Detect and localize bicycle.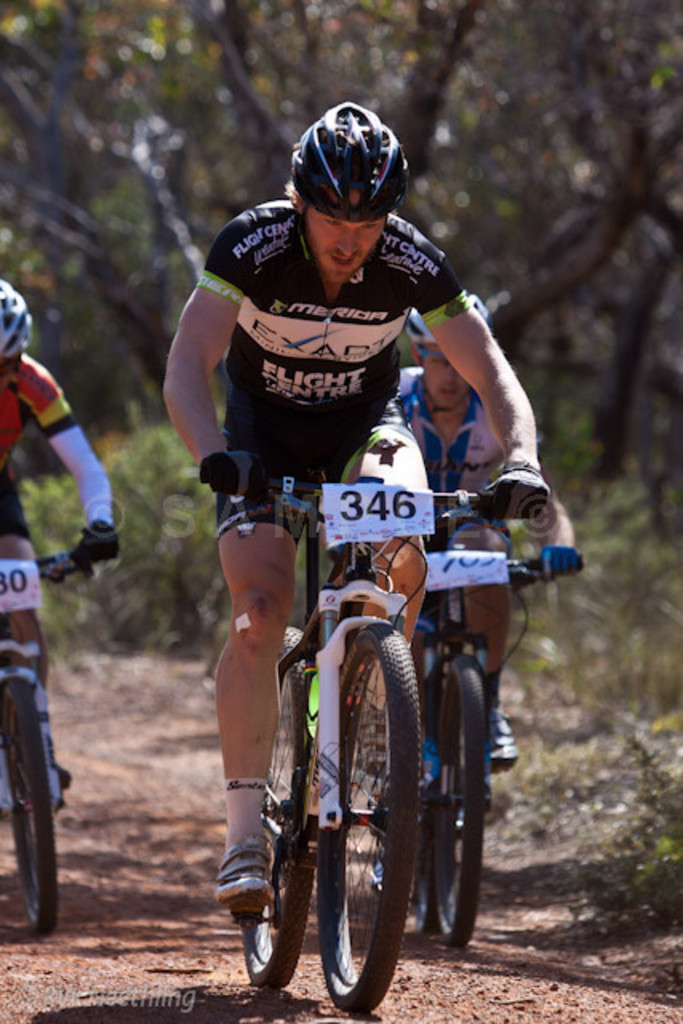
Localized at (x1=366, y1=530, x2=577, y2=947).
